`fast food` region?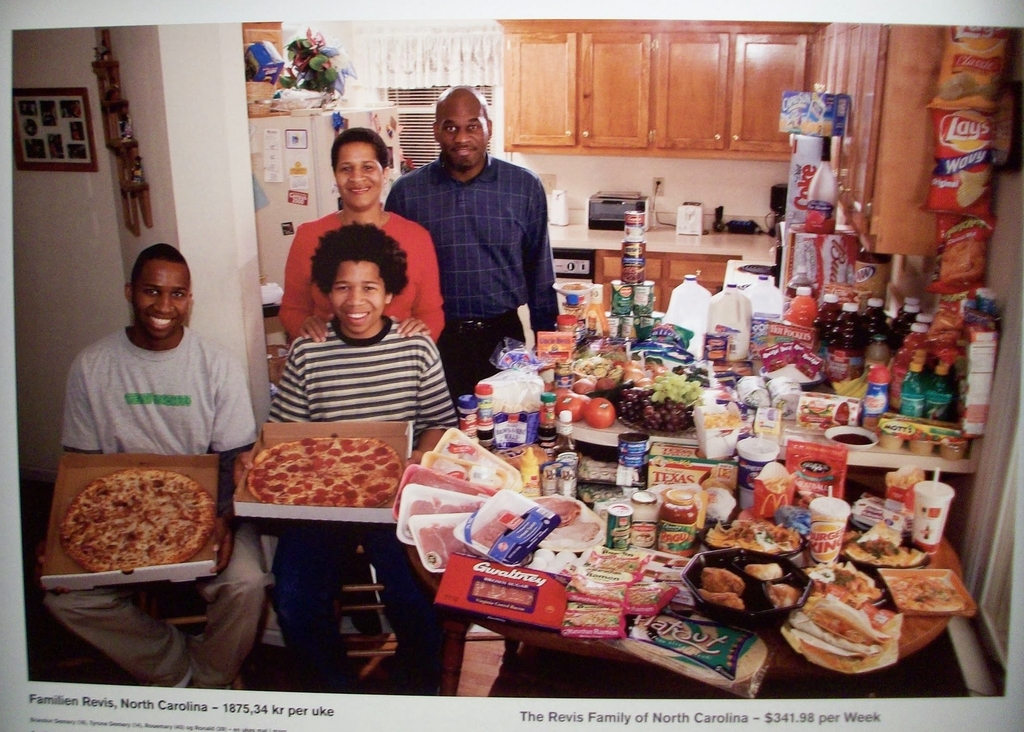
<box>701,587,744,605</box>
